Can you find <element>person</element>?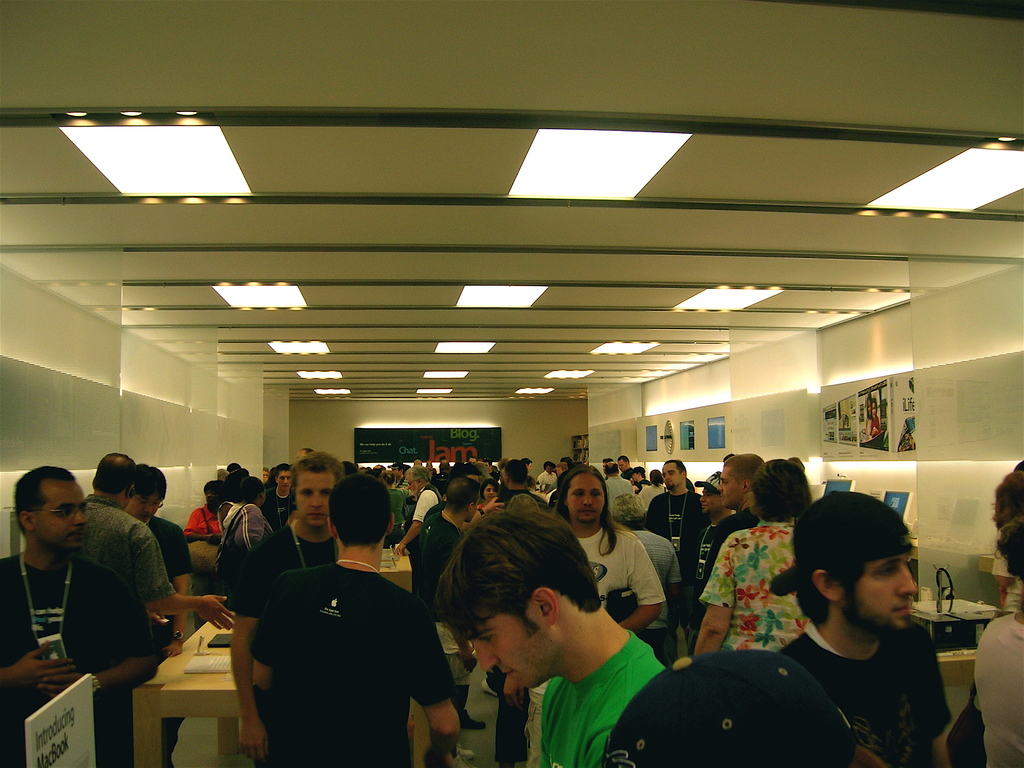
Yes, bounding box: pyautogui.locateOnScreen(604, 460, 636, 515).
